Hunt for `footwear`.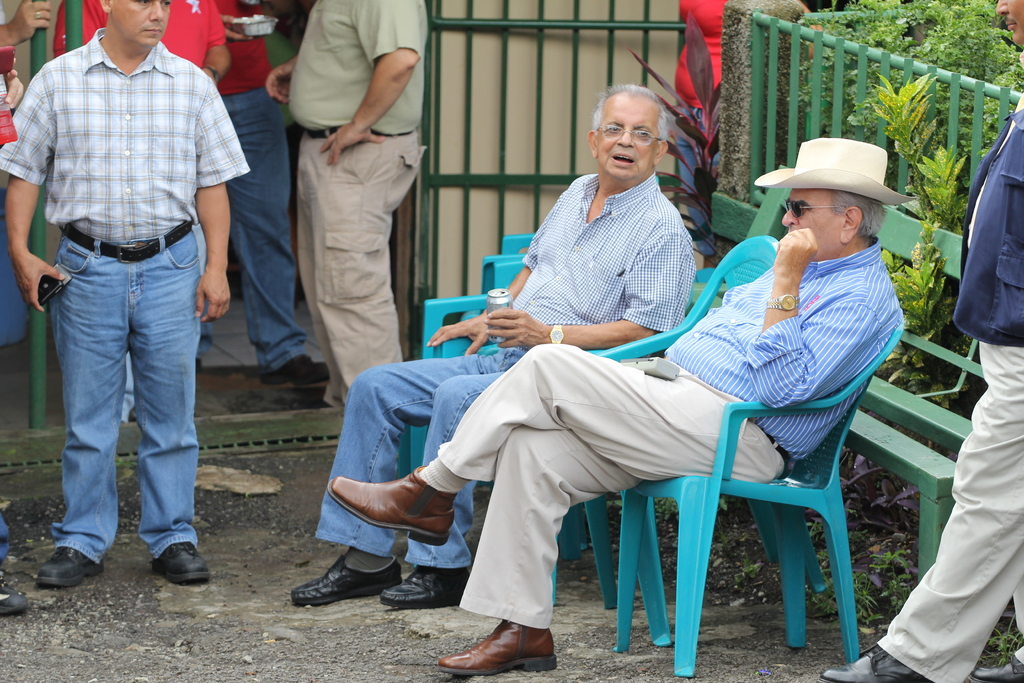
Hunted down at left=822, top=646, right=931, bottom=682.
